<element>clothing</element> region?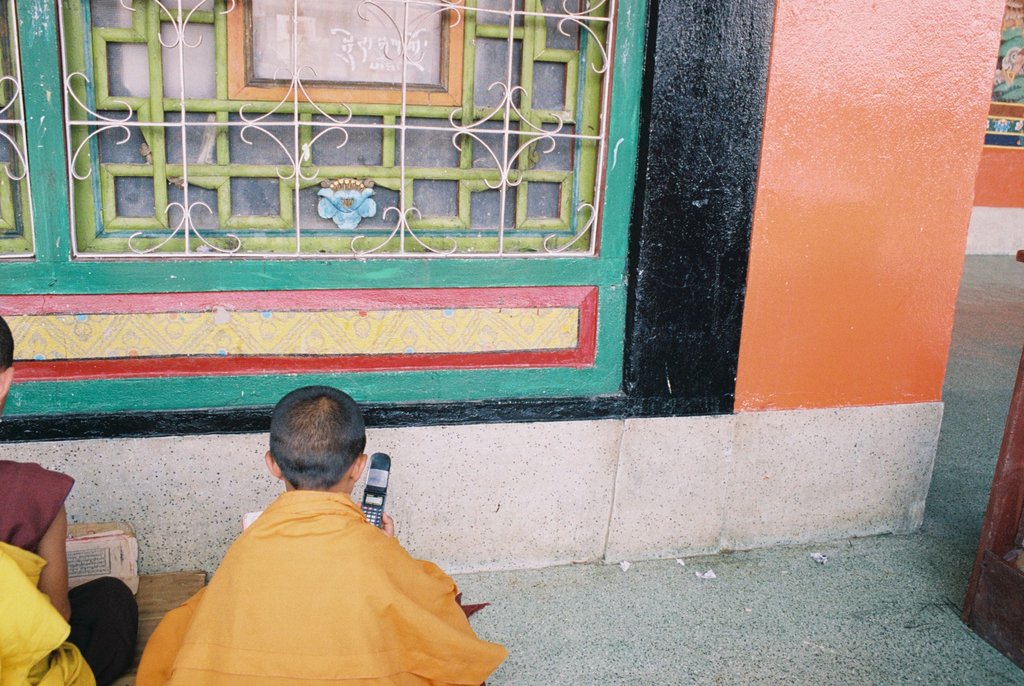
[left=136, top=484, right=506, bottom=685]
